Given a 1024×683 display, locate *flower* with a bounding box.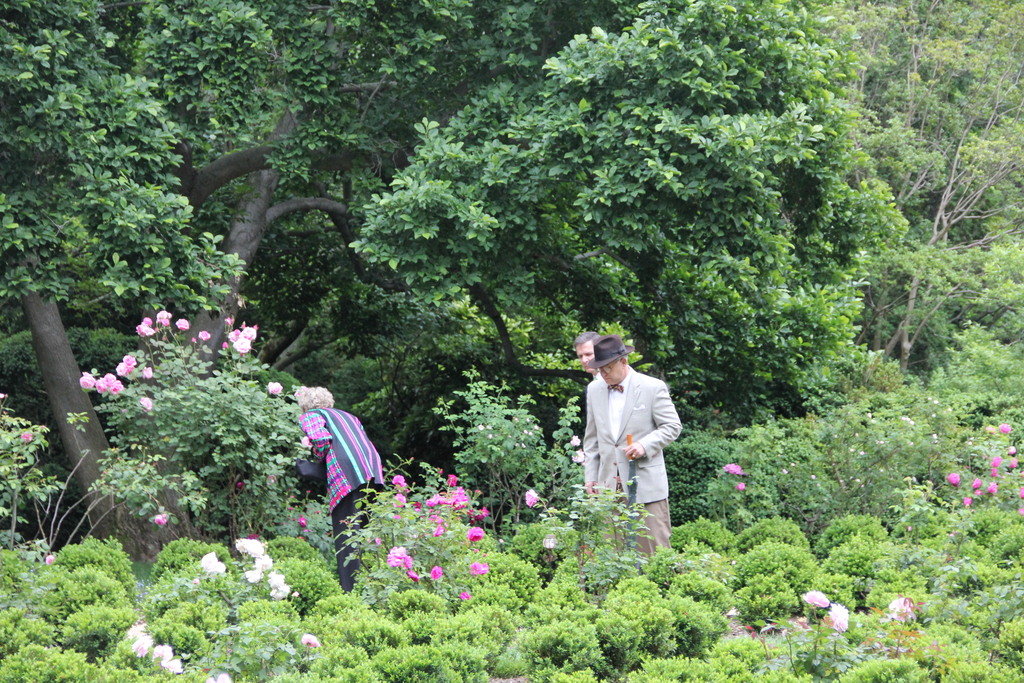
Located: [left=460, top=598, right=466, bottom=603].
